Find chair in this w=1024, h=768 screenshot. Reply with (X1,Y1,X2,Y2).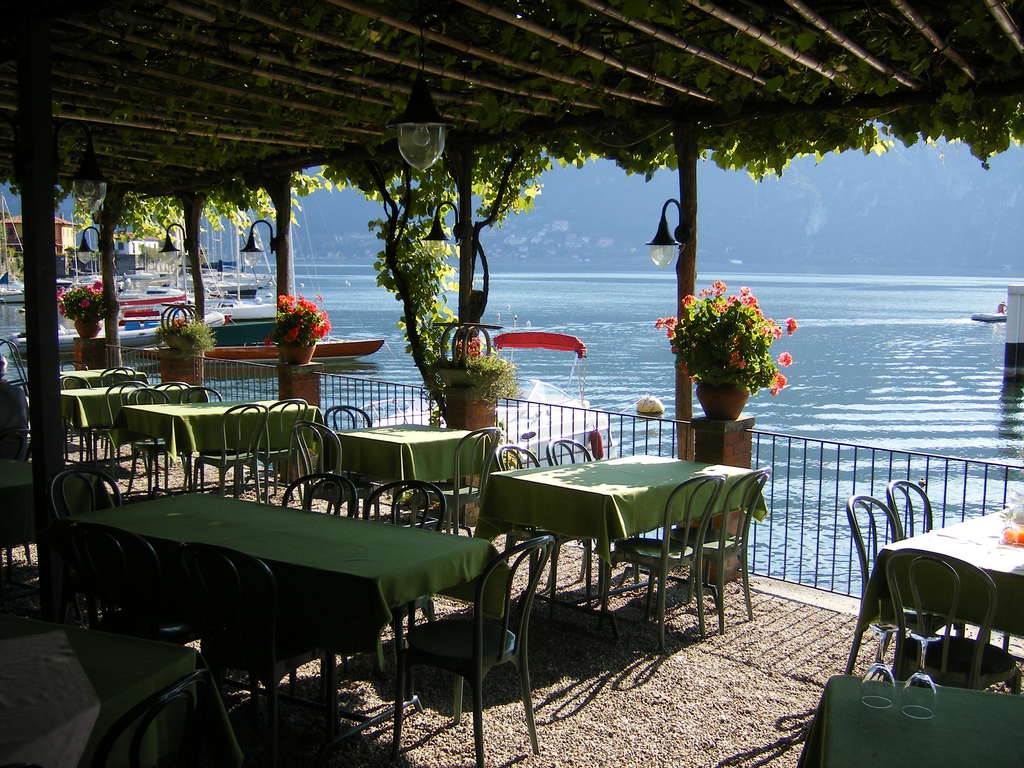
(378,506,534,752).
